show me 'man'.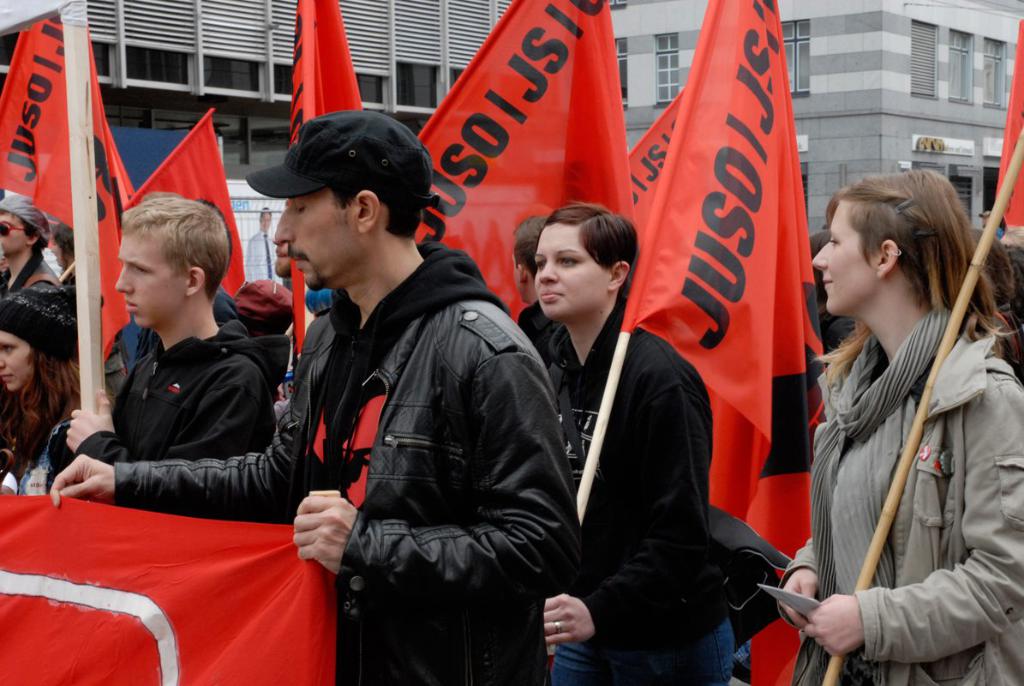
'man' is here: BBox(50, 197, 275, 461).
